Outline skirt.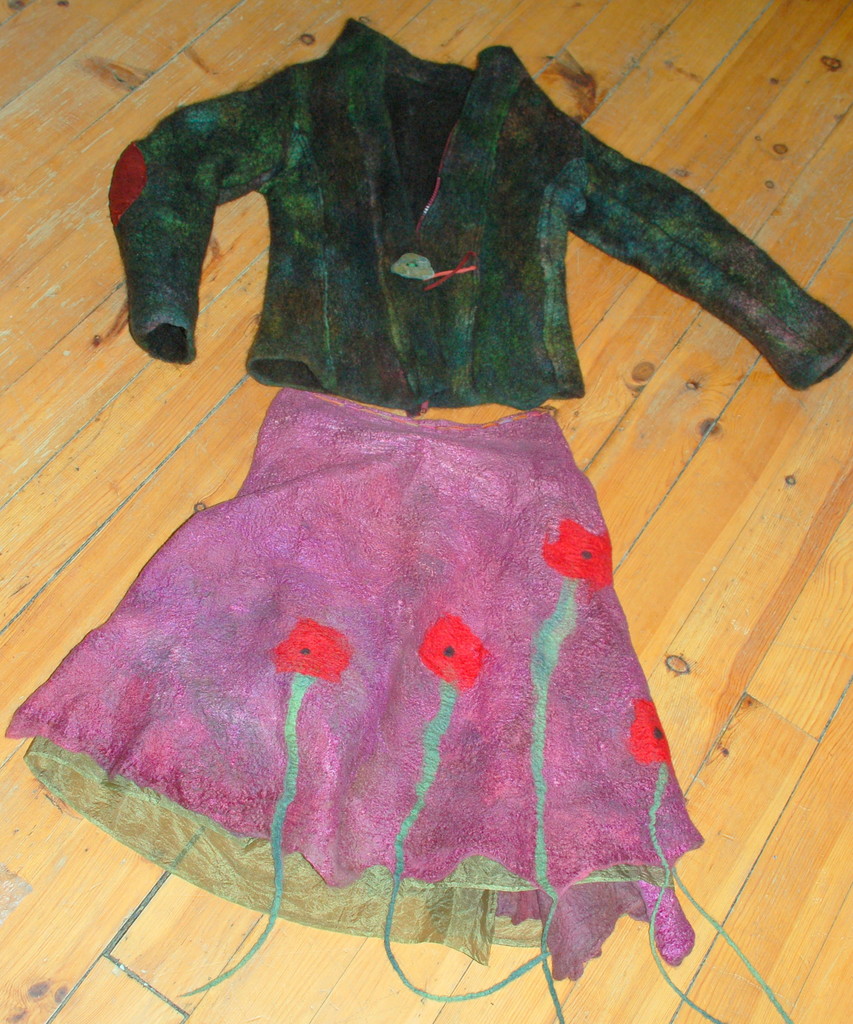
Outline: left=0, top=390, right=797, bottom=1023.
